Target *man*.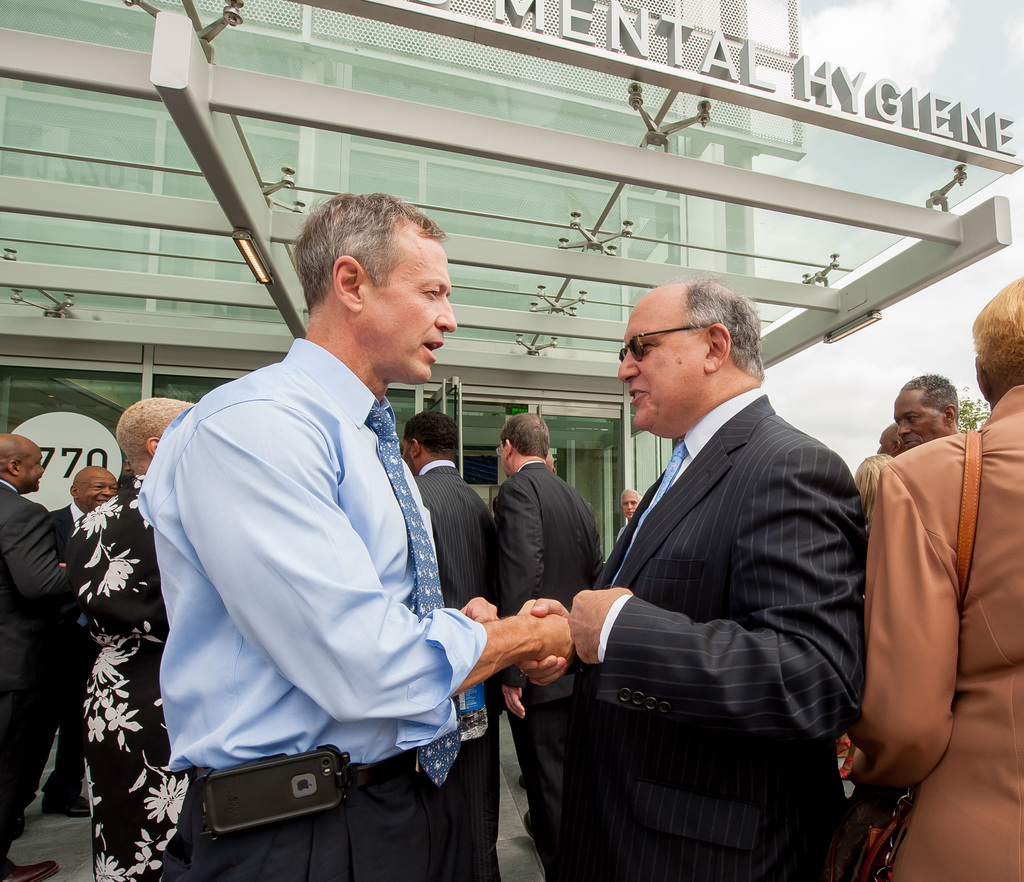
Target region: (x1=138, y1=191, x2=512, y2=881).
